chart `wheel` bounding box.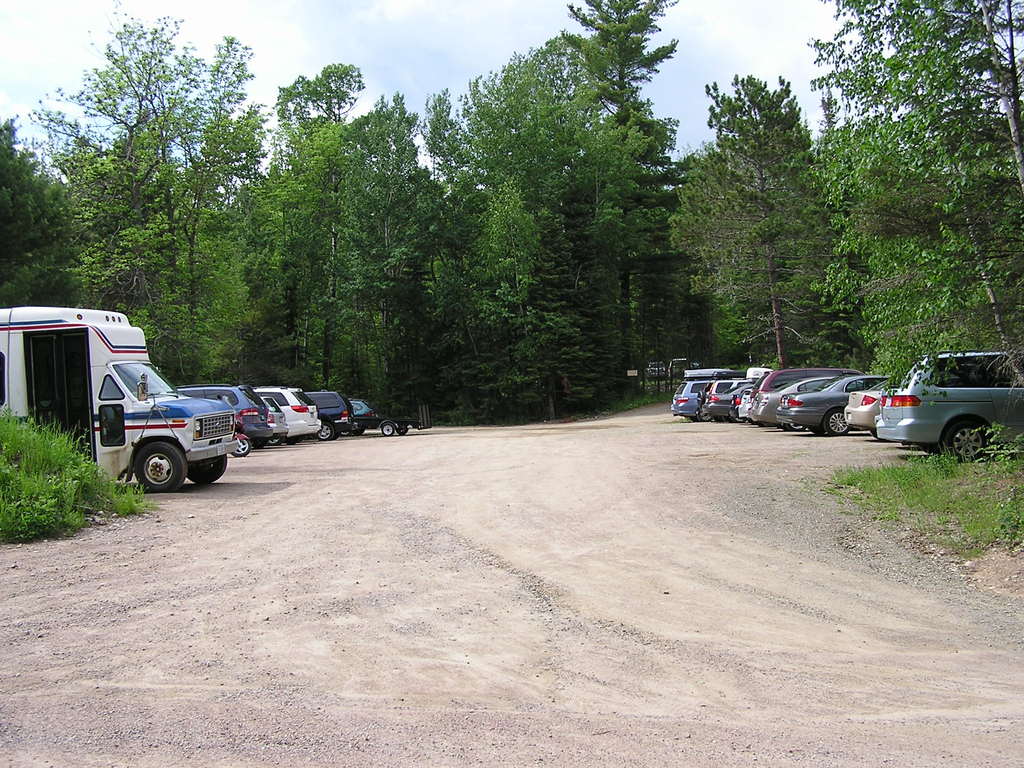
Charted: box(382, 424, 394, 436).
